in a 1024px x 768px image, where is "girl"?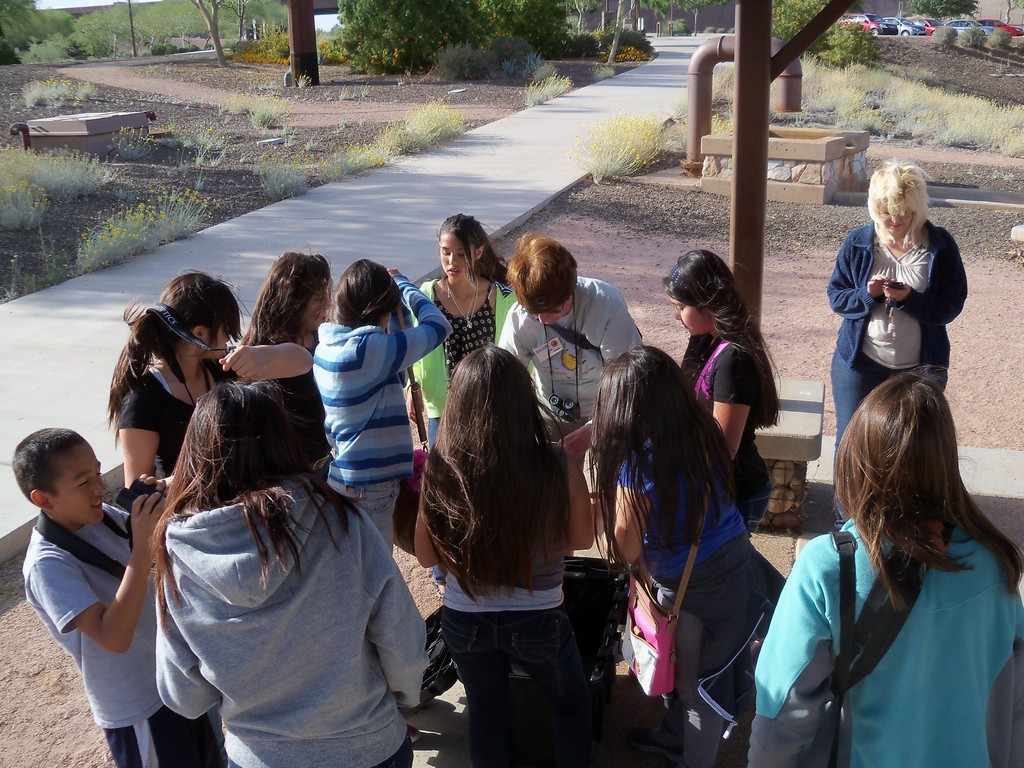
[662, 239, 776, 543].
